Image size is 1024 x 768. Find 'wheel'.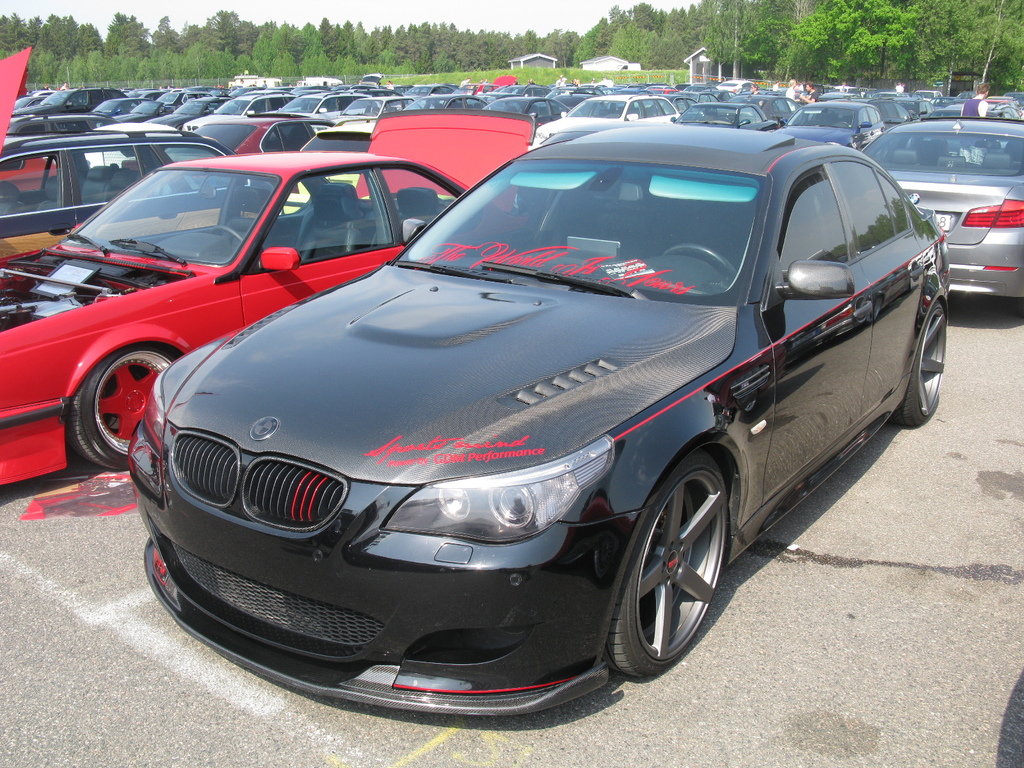
BBox(65, 344, 177, 472).
